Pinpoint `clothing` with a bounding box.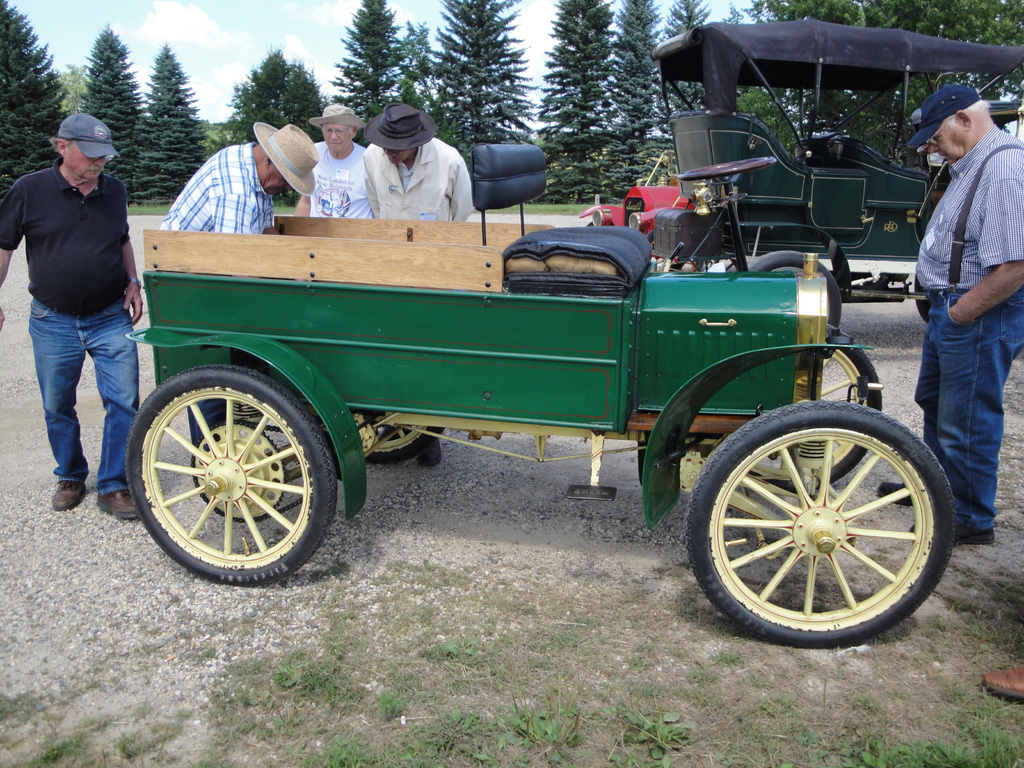
Rect(10, 158, 163, 511).
